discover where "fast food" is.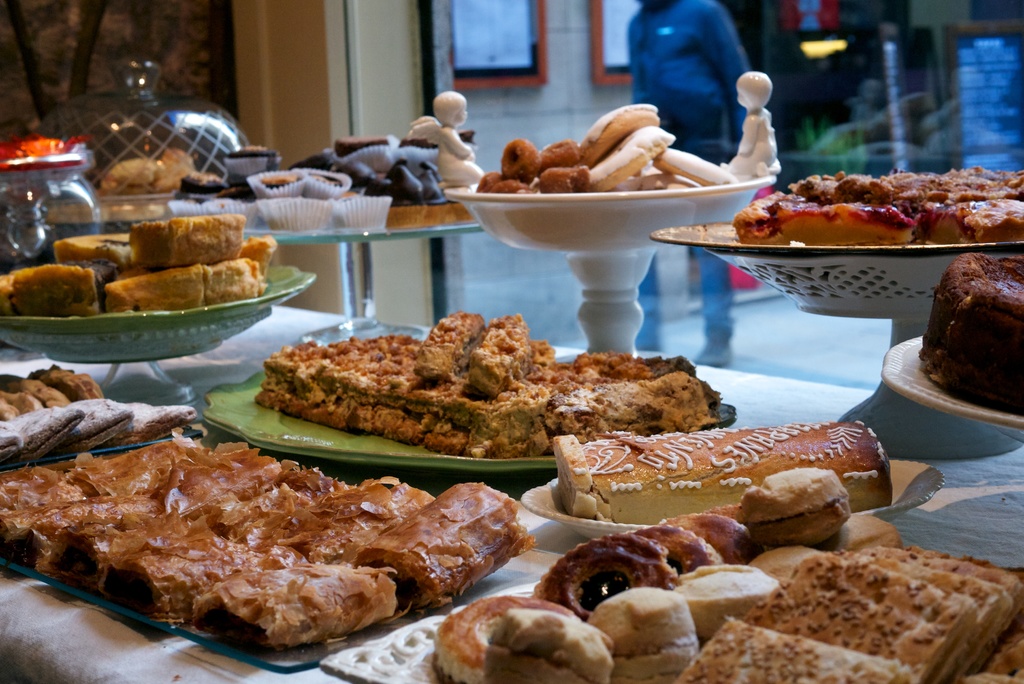
Discovered at box(3, 395, 42, 425).
